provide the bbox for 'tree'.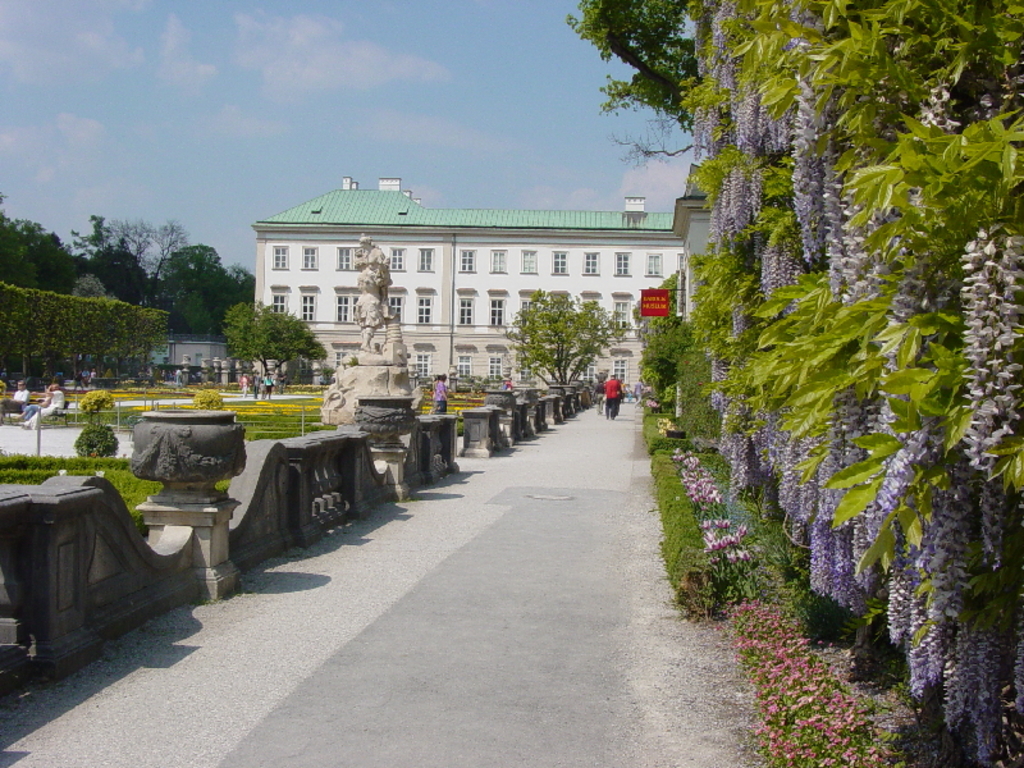
select_region(570, 0, 695, 137).
